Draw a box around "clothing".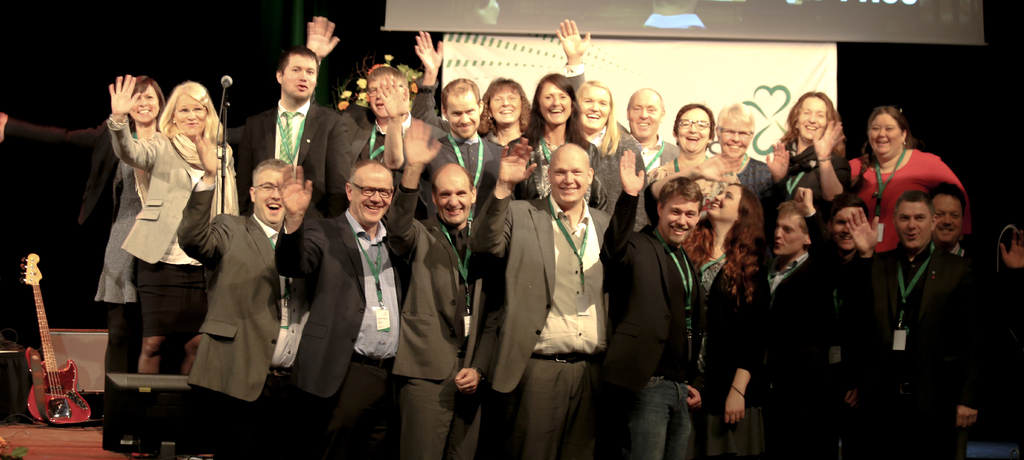
rect(109, 117, 243, 361).
